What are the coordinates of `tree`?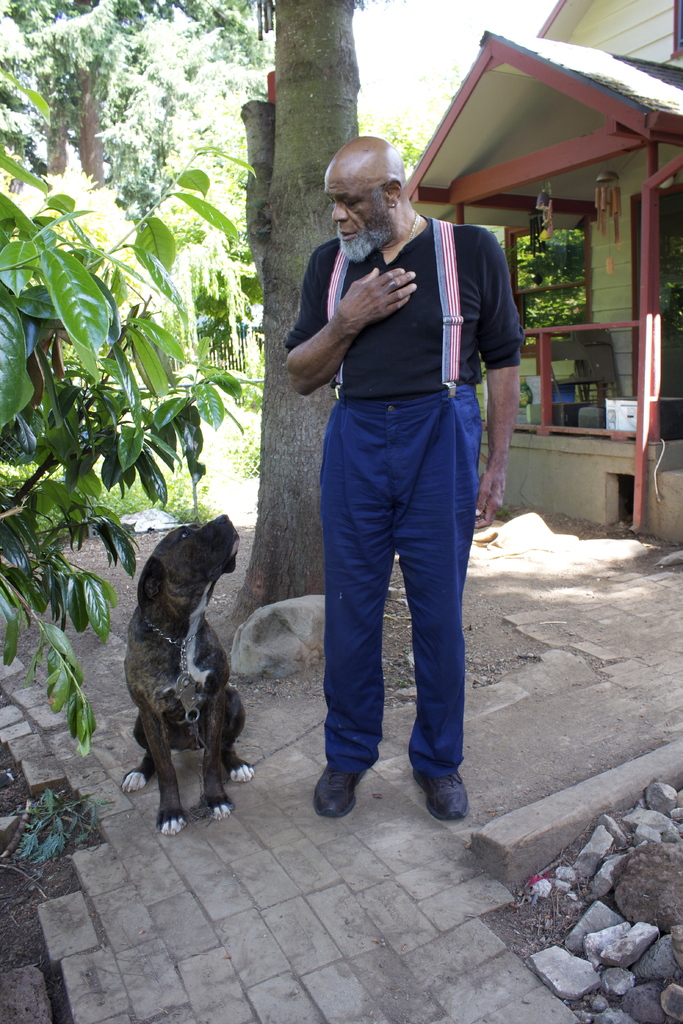
(left=0, top=0, right=277, bottom=185).
